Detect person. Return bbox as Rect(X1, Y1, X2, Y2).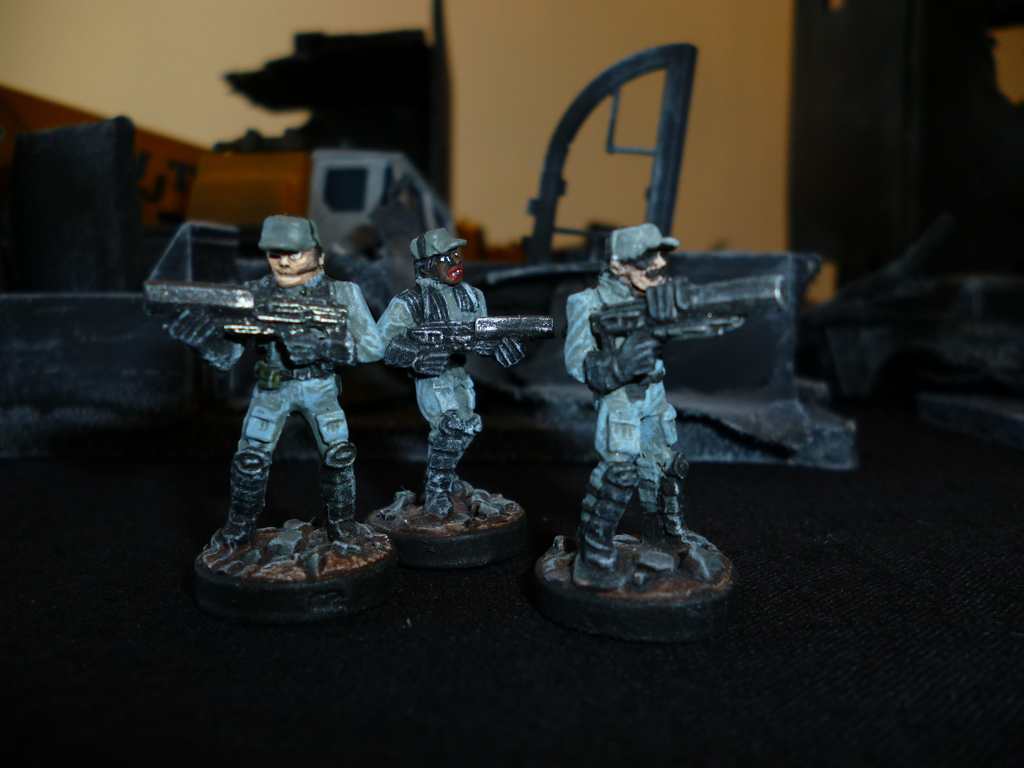
Rect(216, 213, 382, 568).
